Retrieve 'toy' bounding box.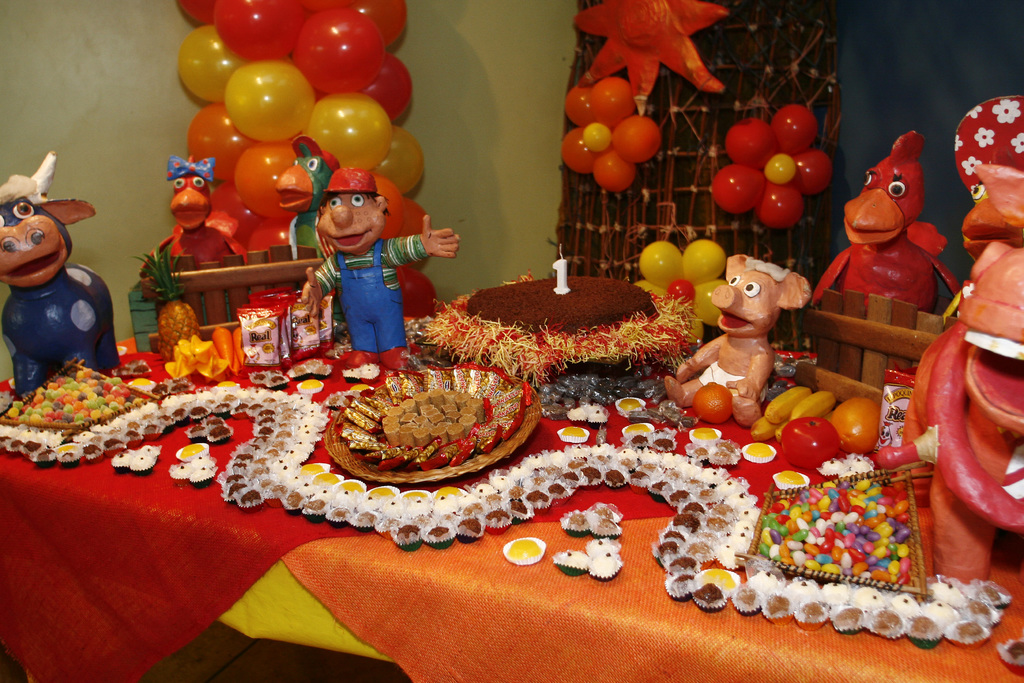
Bounding box: {"x1": 563, "y1": 88, "x2": 665, "y2": 199}.
